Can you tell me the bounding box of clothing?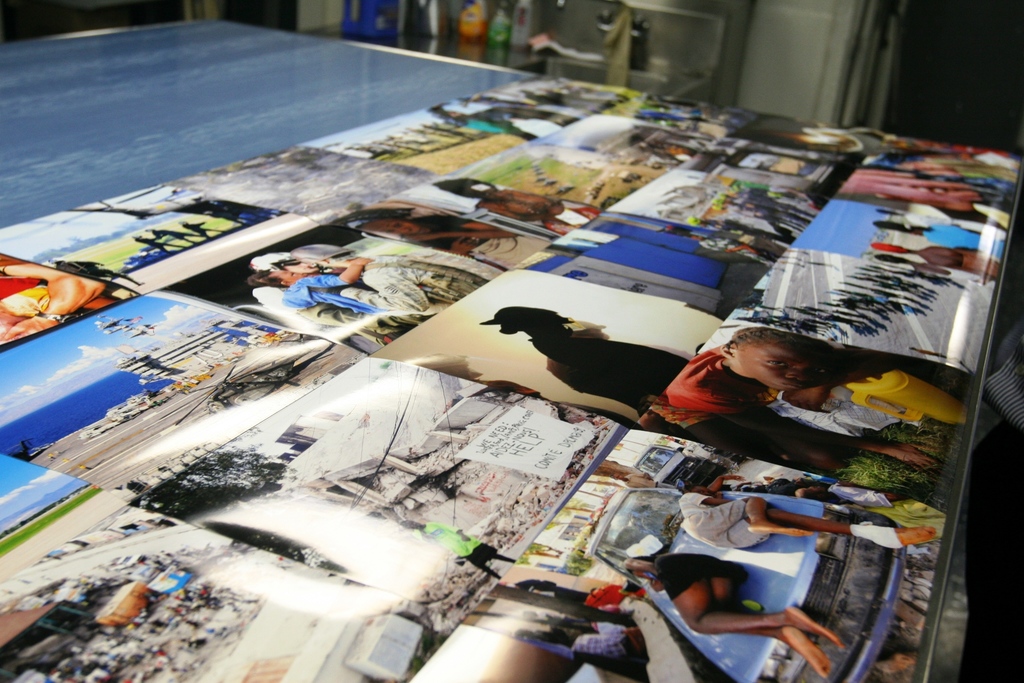
[661,343,767,411].
